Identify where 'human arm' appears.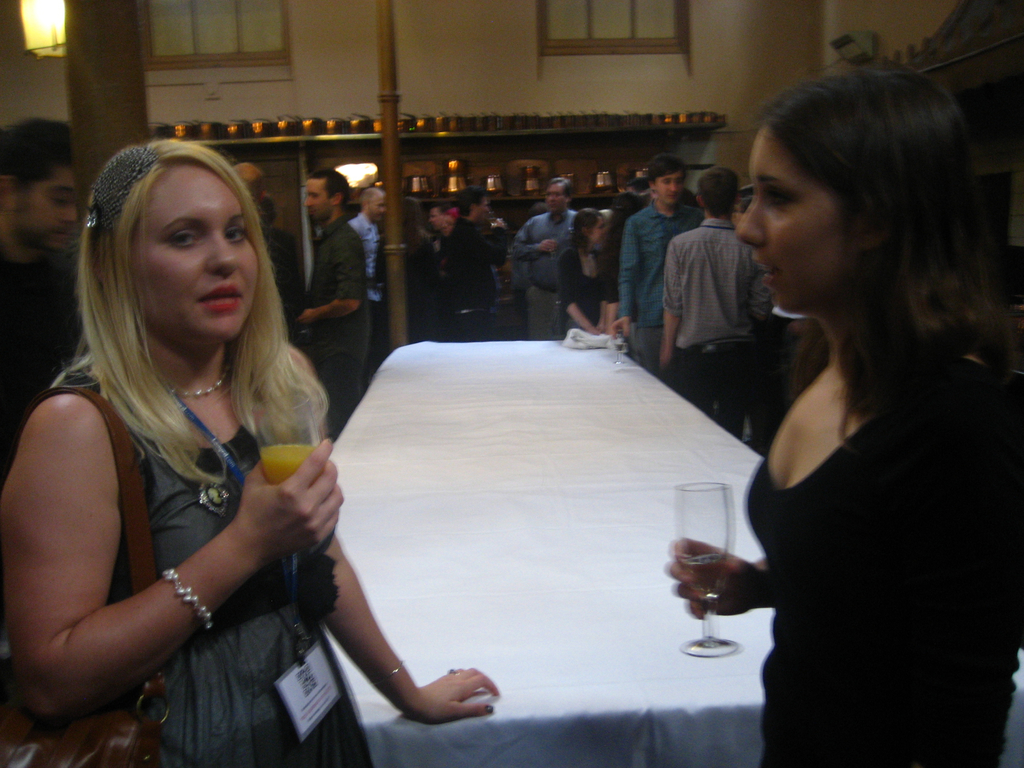
Appears at <box>667,524,792,611</box>.
